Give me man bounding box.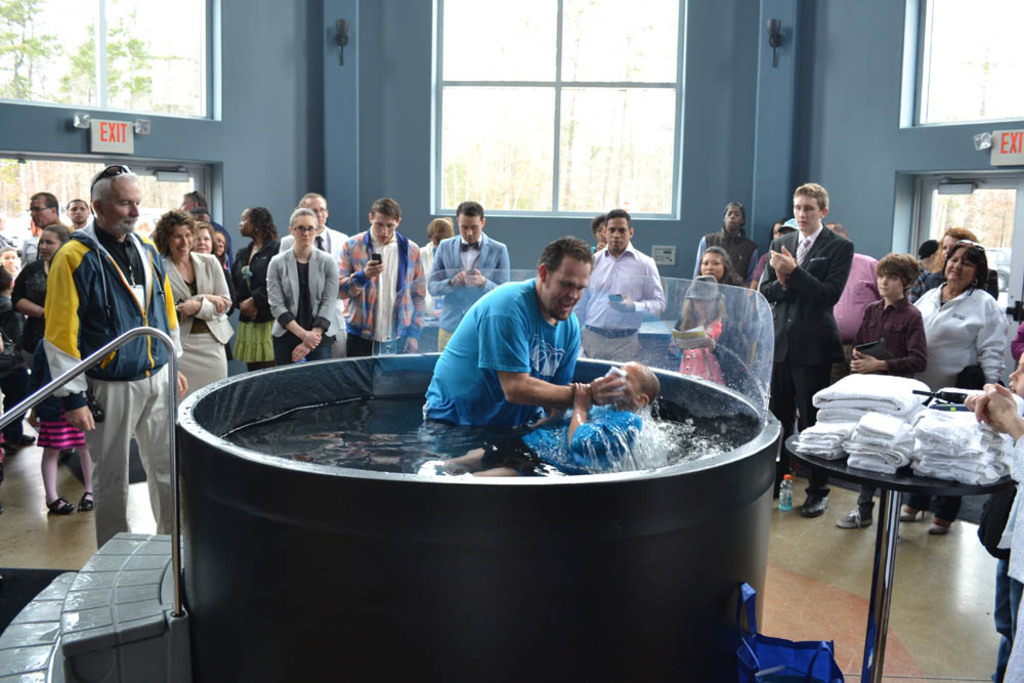
locate(751, 180, 852, 517).
